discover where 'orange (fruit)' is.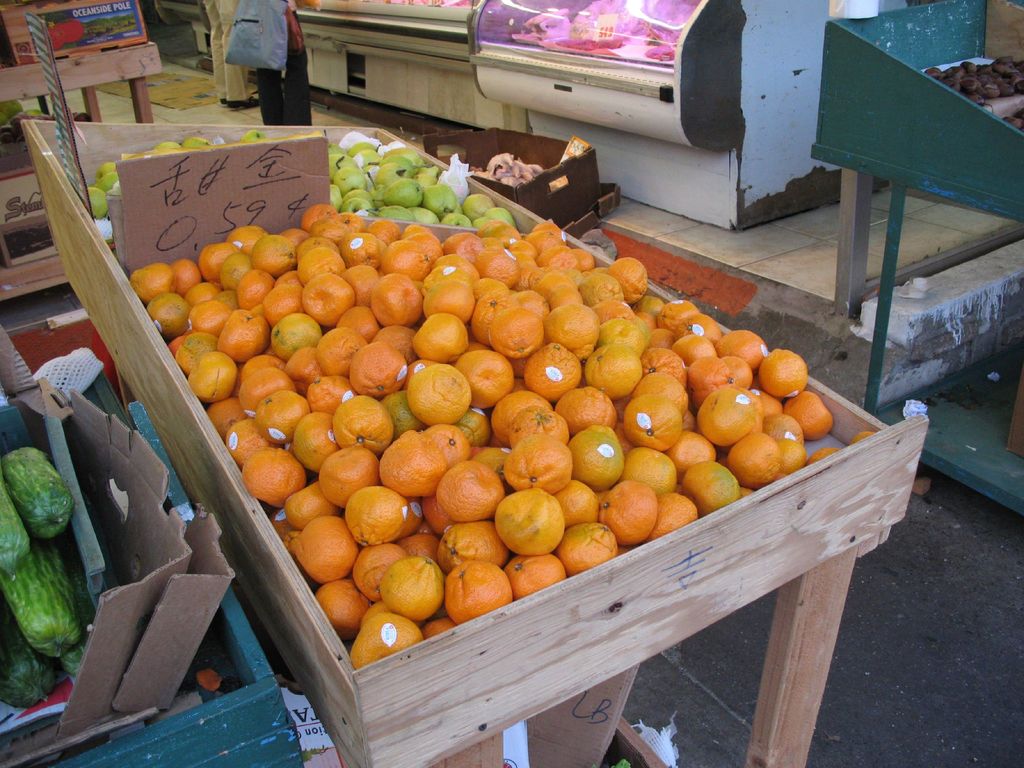
Discovered at box=[470, 351, 522, 399].
